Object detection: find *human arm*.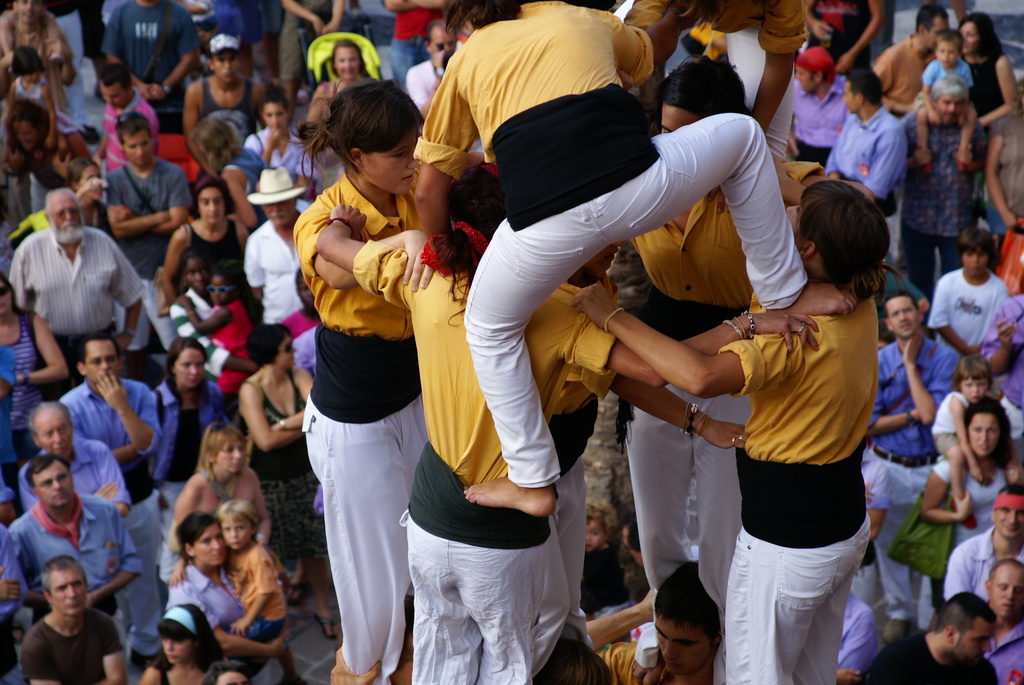
x1=921 y1=60 x2=947 y2=124.
